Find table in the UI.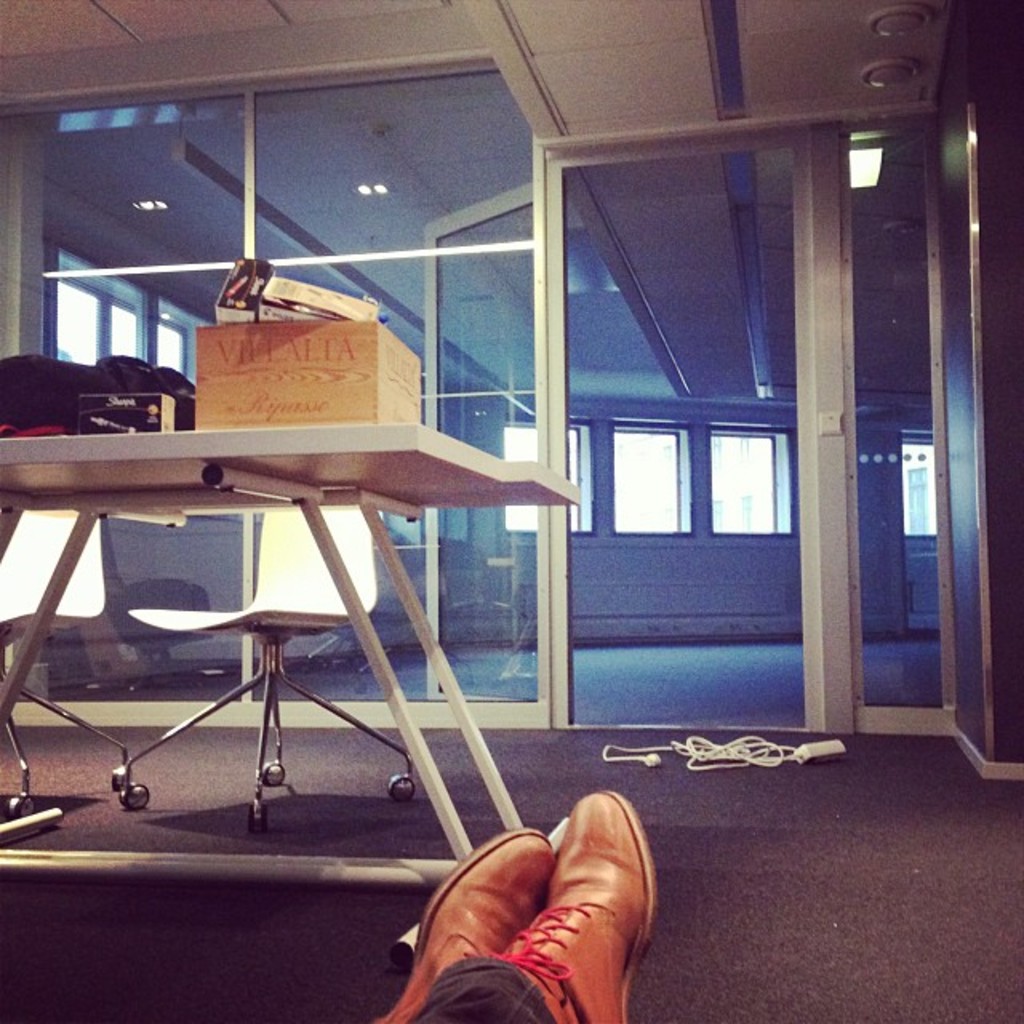
UI element at (left=18, top=379, right=582, bottom=858).
